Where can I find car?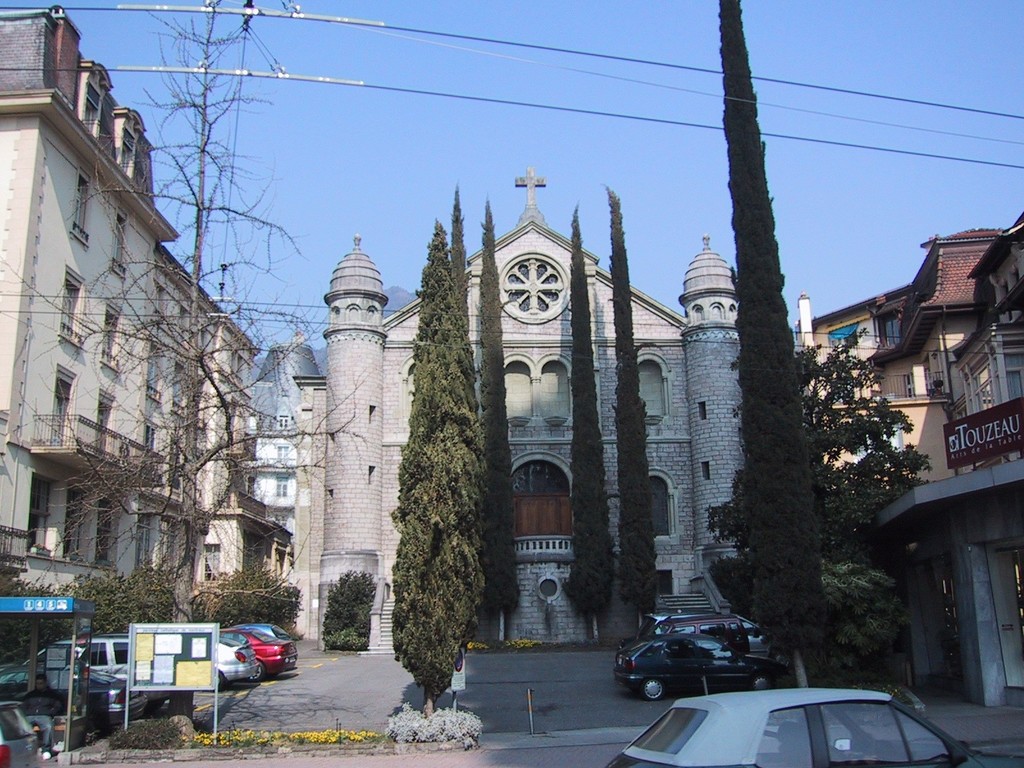
You can find it at x1=604 y1=680 x2=1017 y2=767.
